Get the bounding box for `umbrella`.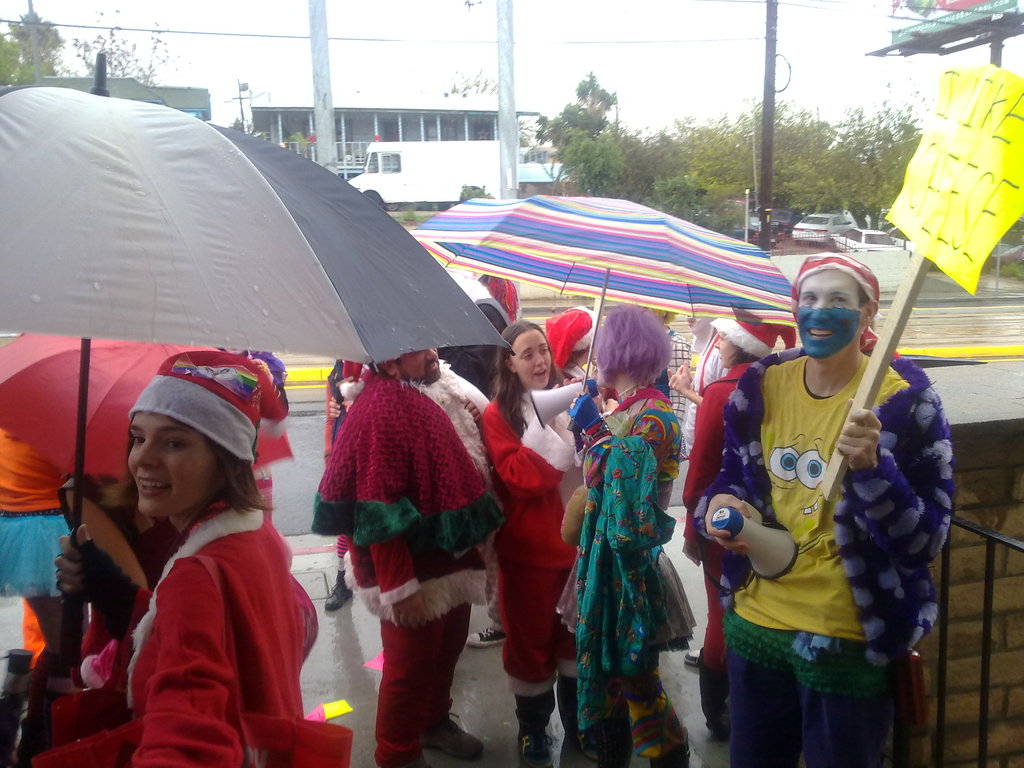
box=[0, 46, 509, 660].
